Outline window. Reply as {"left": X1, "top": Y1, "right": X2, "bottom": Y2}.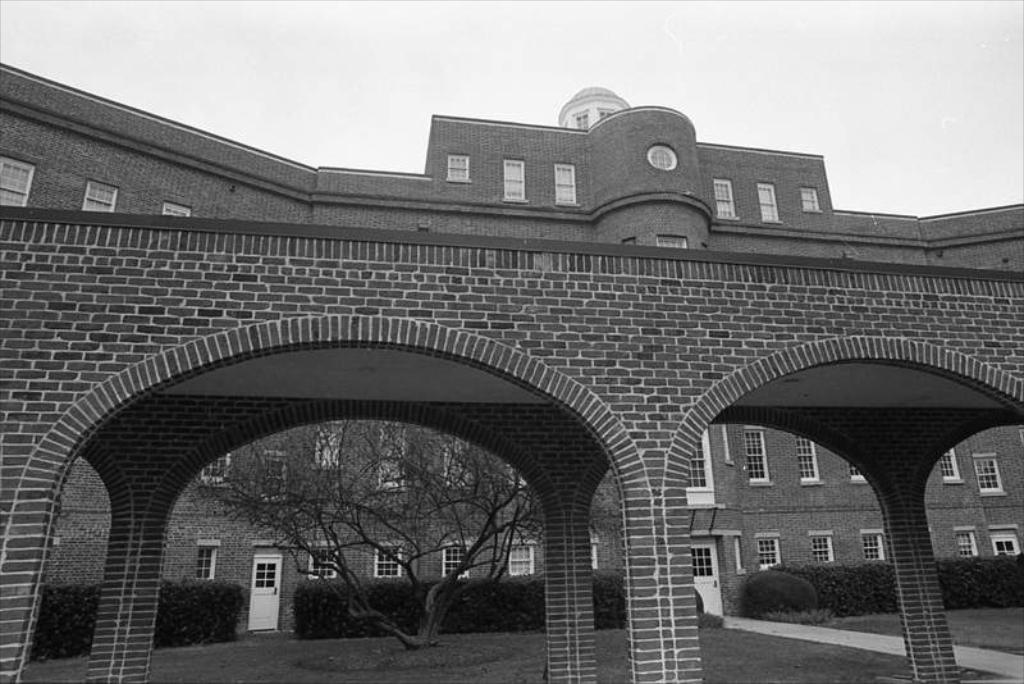
{"left": 83, "top": 179, "right": 119, "bottom": 210}.
